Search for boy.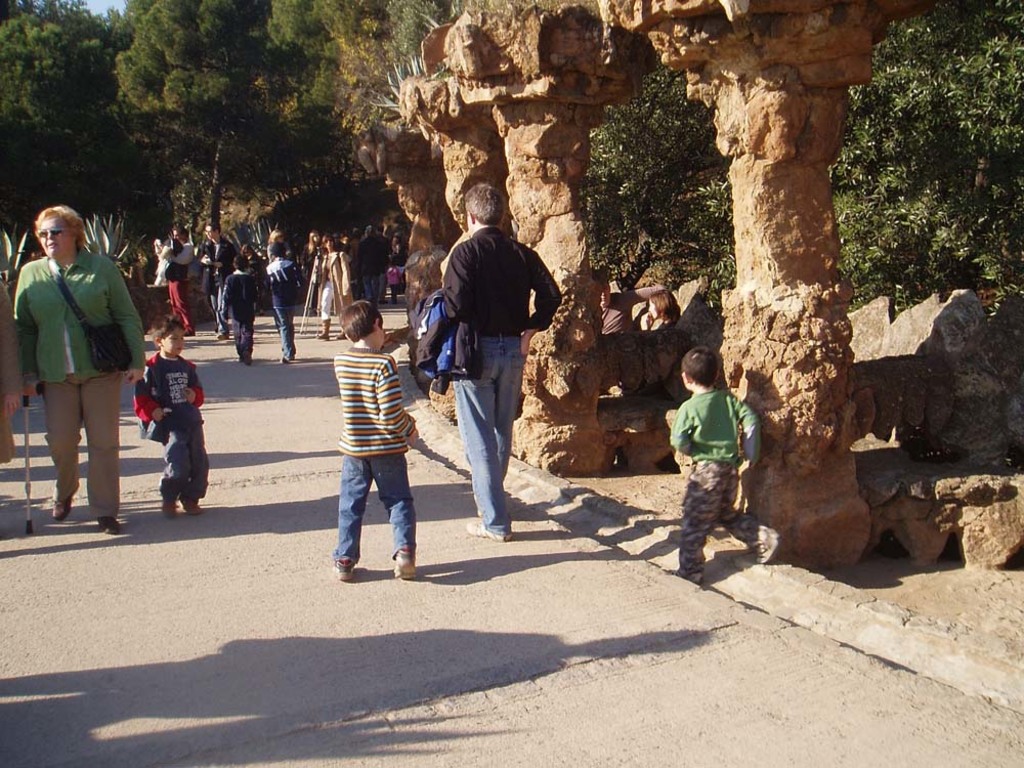
Found at x1=266, y1=242, x2=305, y2=365.
